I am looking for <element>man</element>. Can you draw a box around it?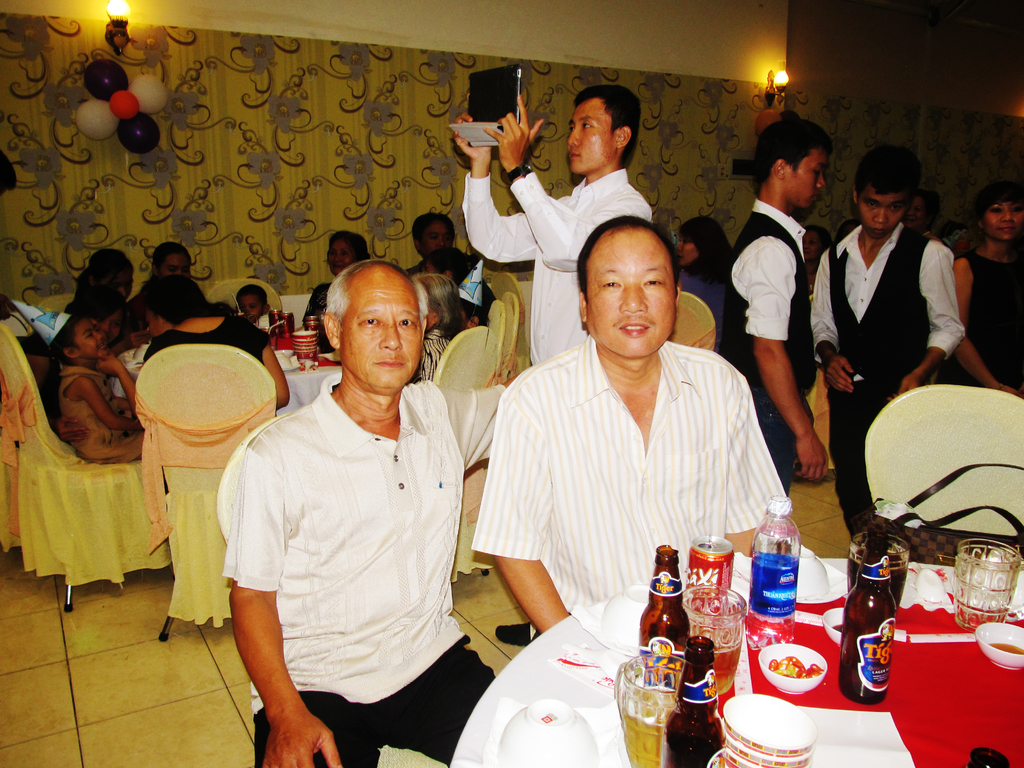
Sure, the bounding box is crop(451, 83, 653, 364).
